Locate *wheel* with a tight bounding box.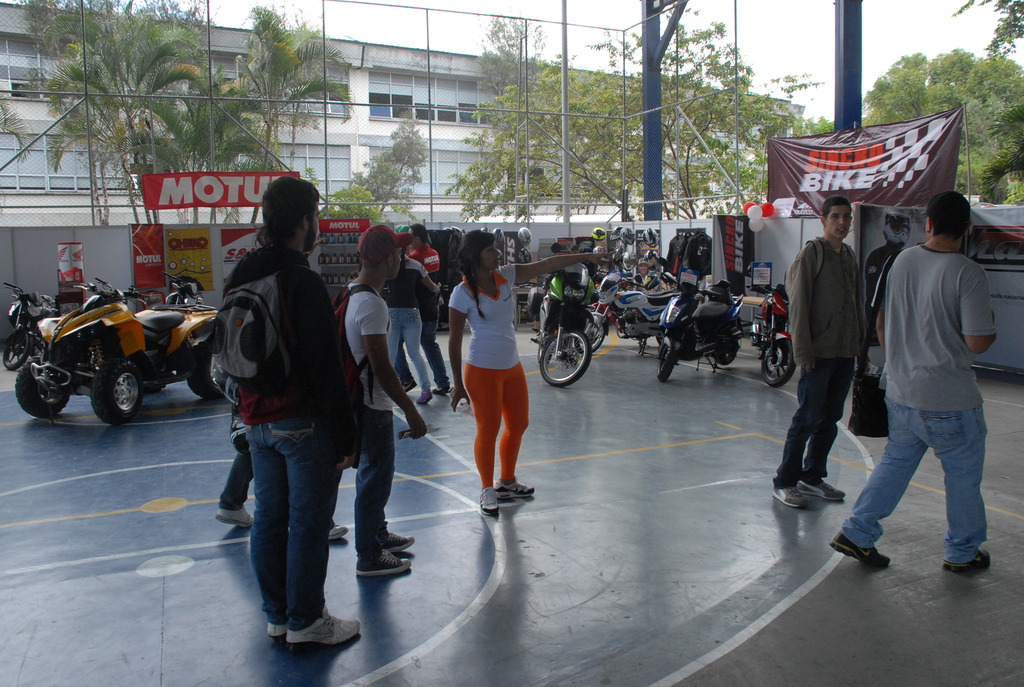
detection(750, 331, 801, 392).
